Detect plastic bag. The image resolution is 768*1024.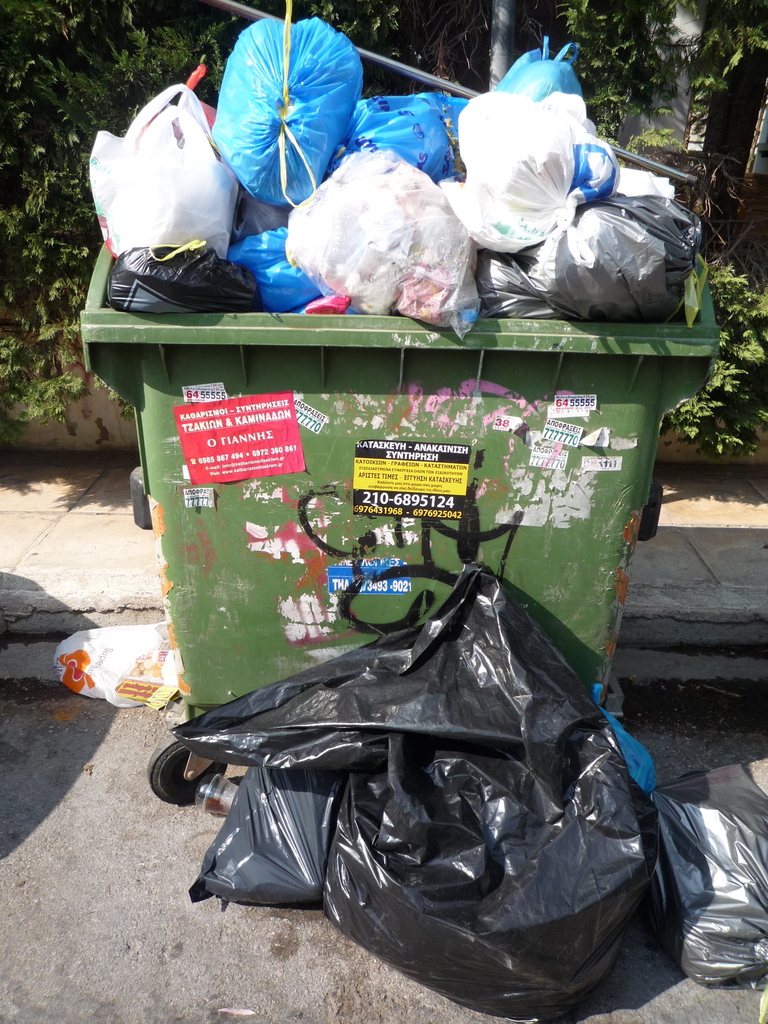
x1=483 y1=36 x2=589 y2=113.
